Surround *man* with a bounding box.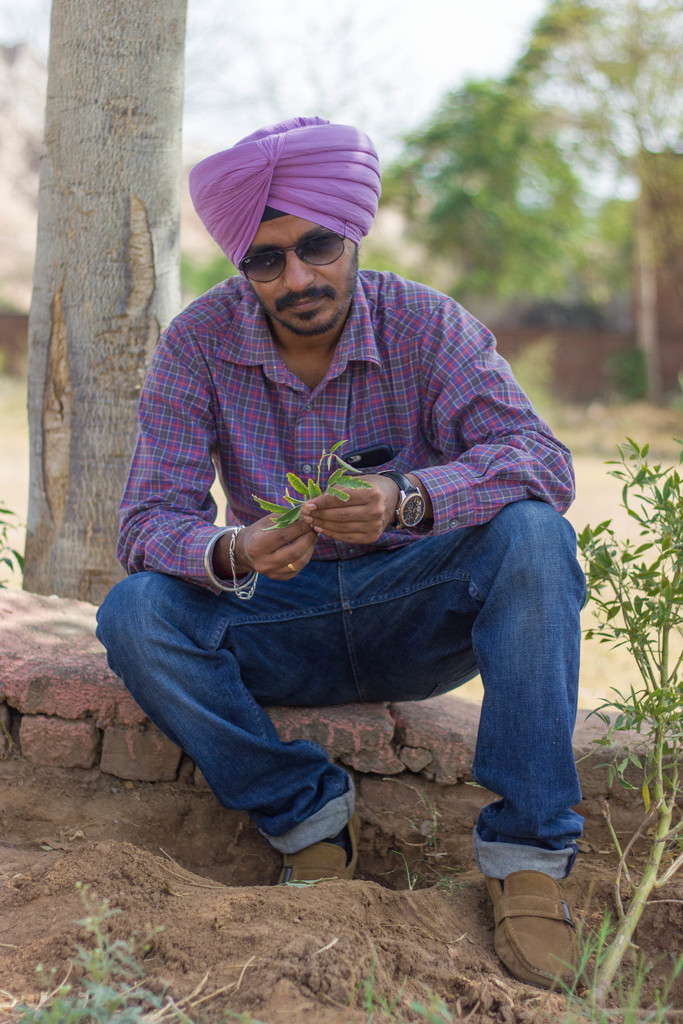
(103,131,616,918).
